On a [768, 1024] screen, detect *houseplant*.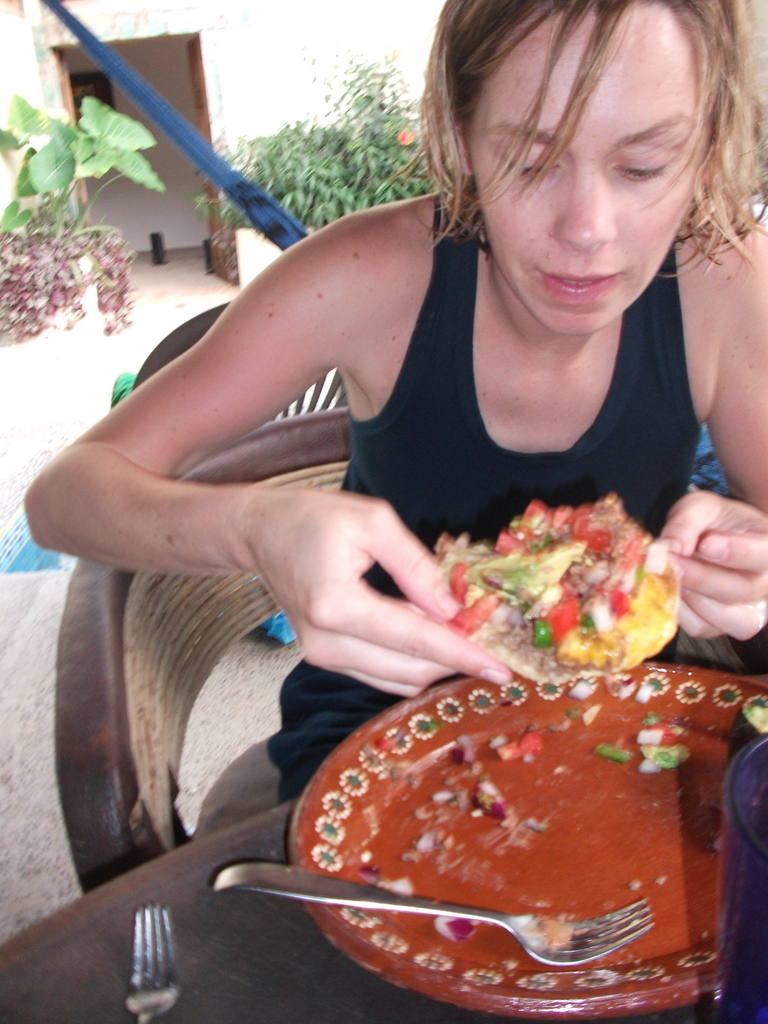
{"x1": 211, "y1": 49, "x2": 445, "y2": 241}.
